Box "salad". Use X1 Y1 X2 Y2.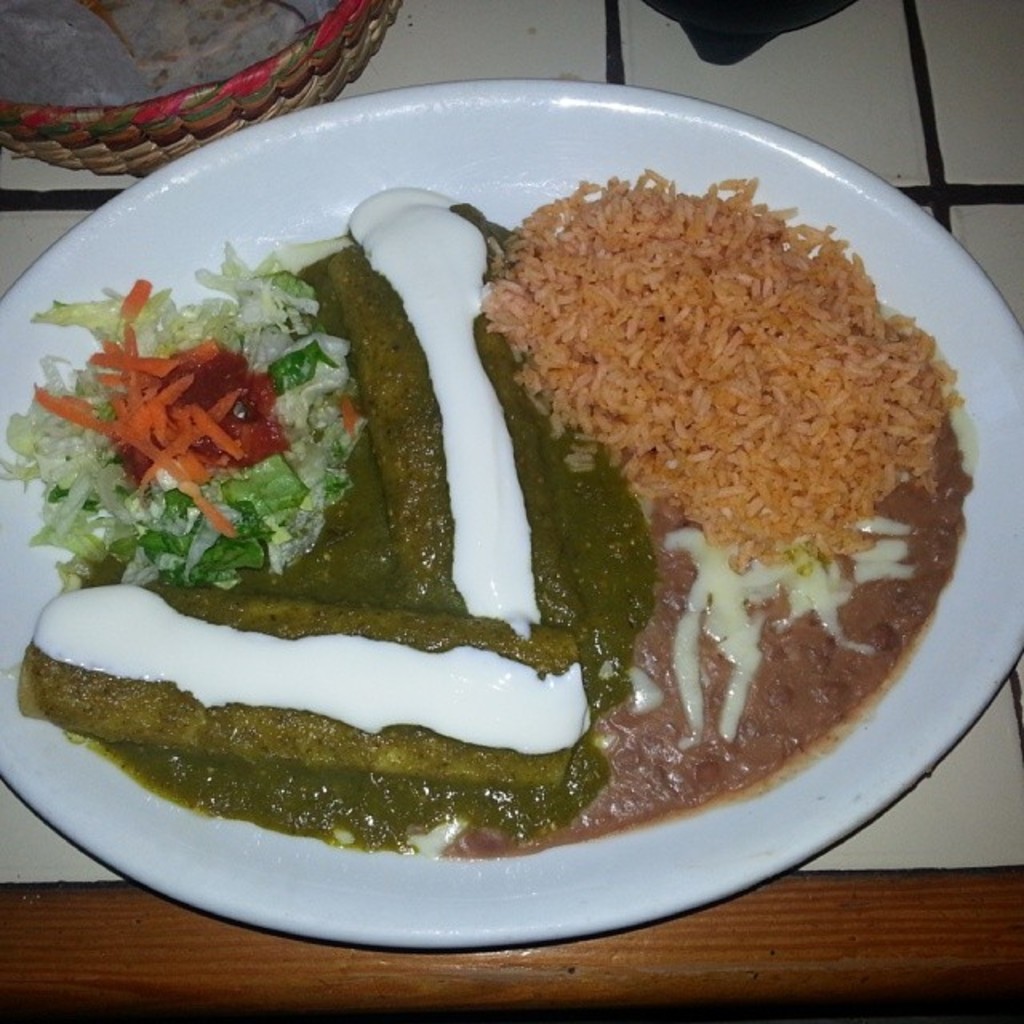
0 232 370 595.
